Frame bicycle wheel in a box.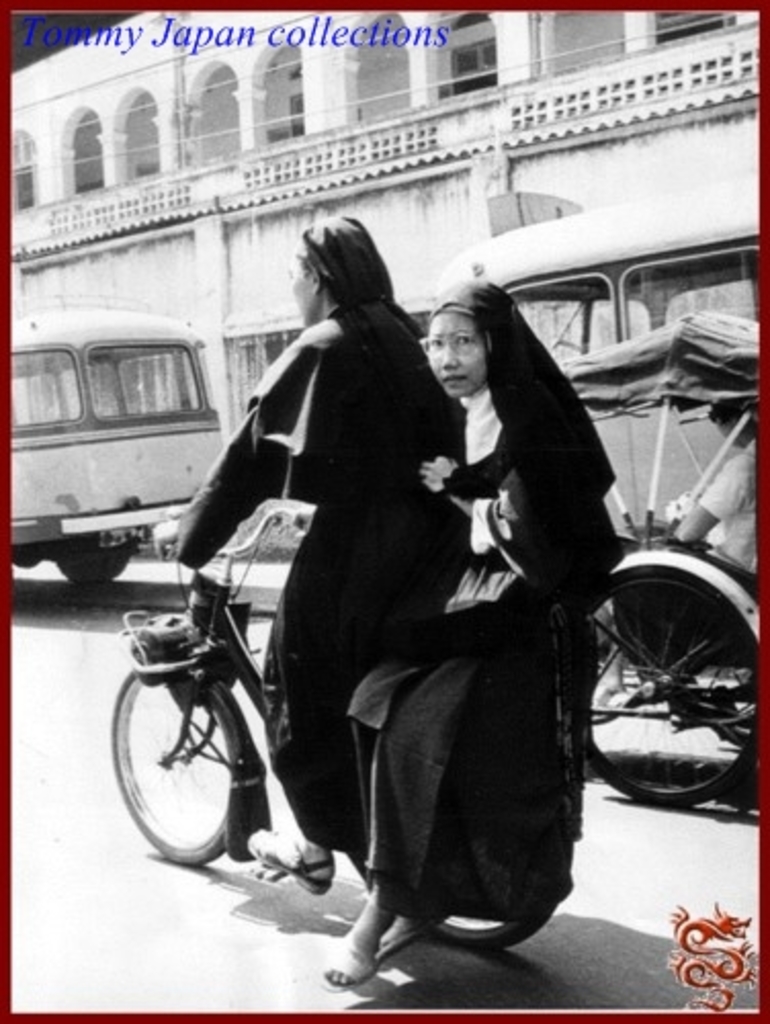
box=[106, 649, 248, 864].
